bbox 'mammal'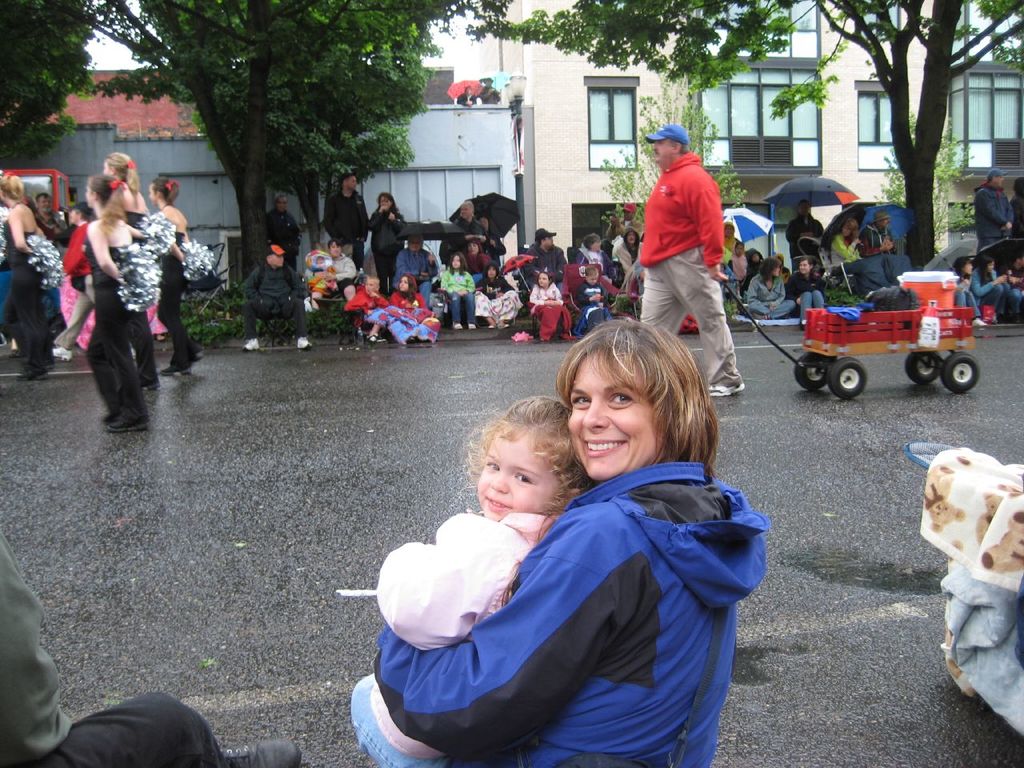
606, 200, 644, 238
